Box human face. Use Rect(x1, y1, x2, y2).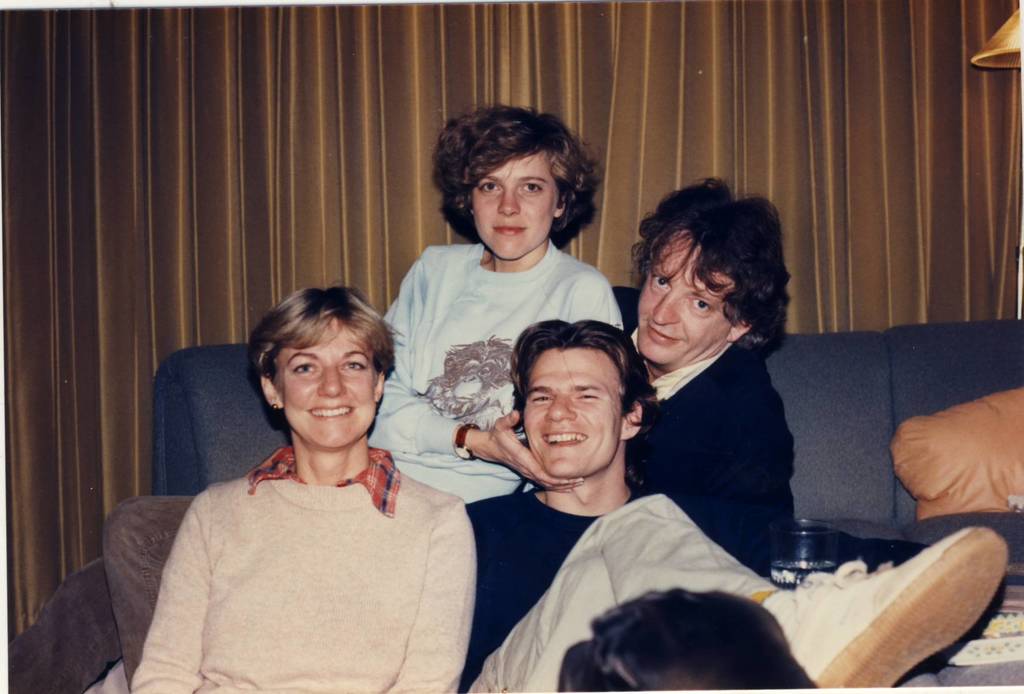
Rect(474, 144, 563, 260).
